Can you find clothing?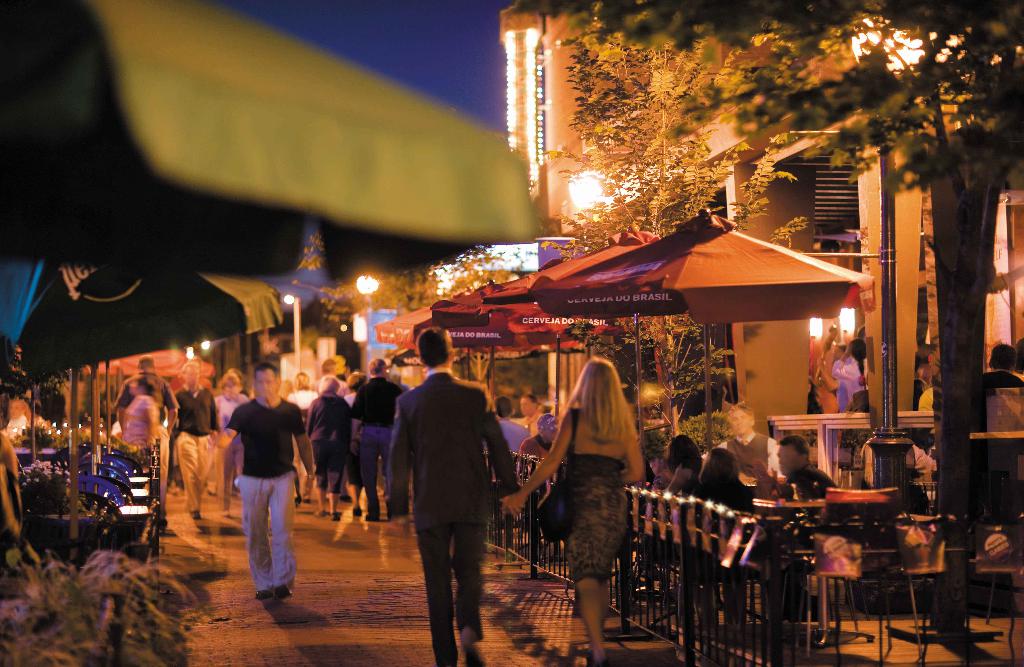
Yes, bounding box: [x1=305, y1=390, x2=357, y2=490].
